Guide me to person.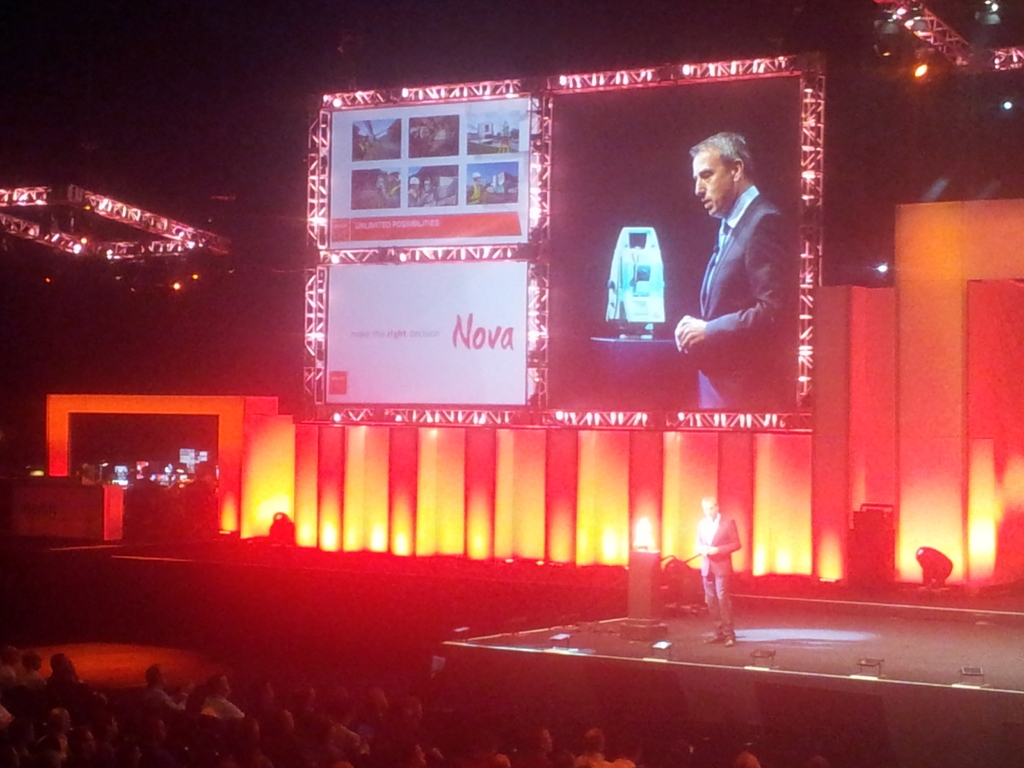
Guidance: (696, 128, 805, 426).
